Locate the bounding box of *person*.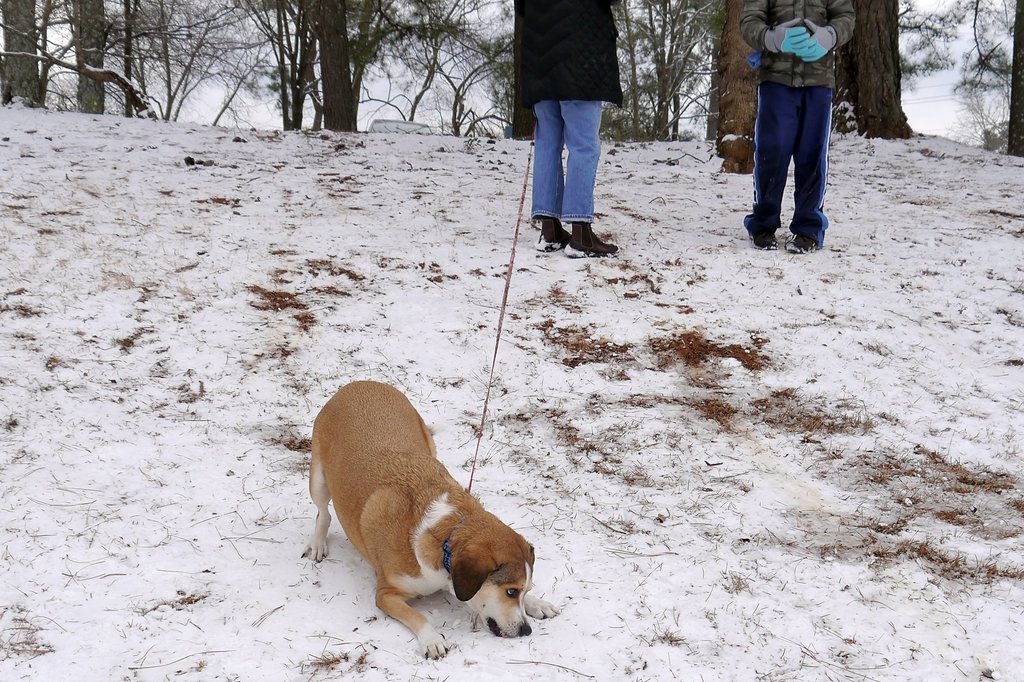
Bounding box: [x1=507, y1=0, x2=632, y2=261].
